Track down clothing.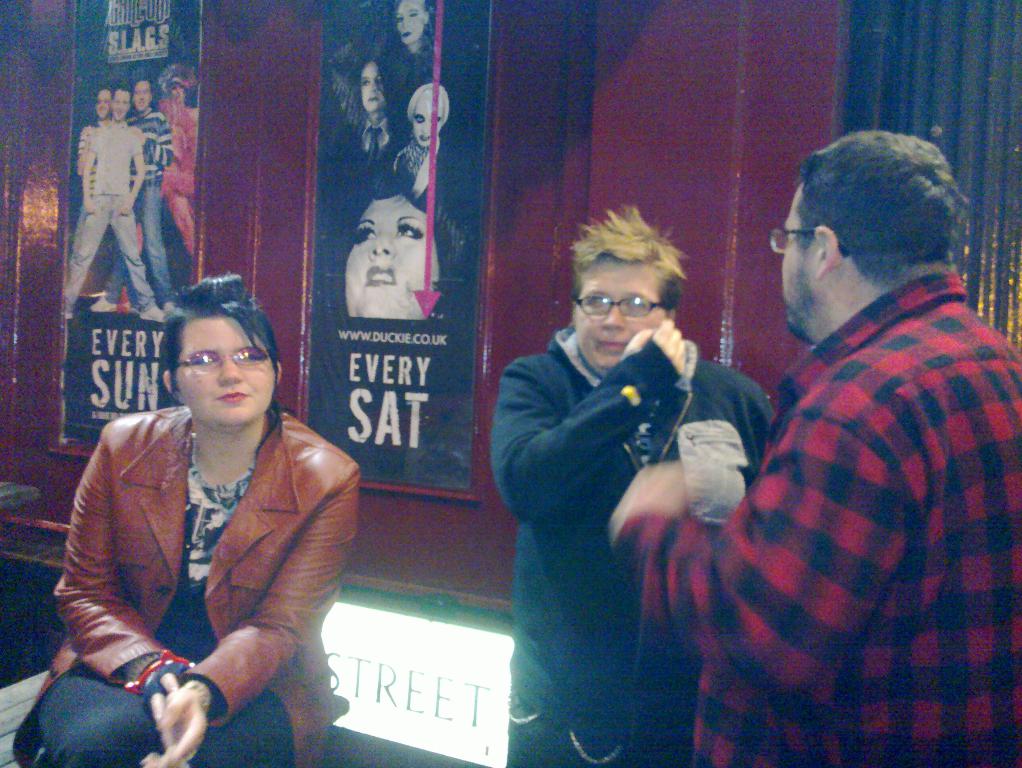
Tracked to 392/142/484/273.
